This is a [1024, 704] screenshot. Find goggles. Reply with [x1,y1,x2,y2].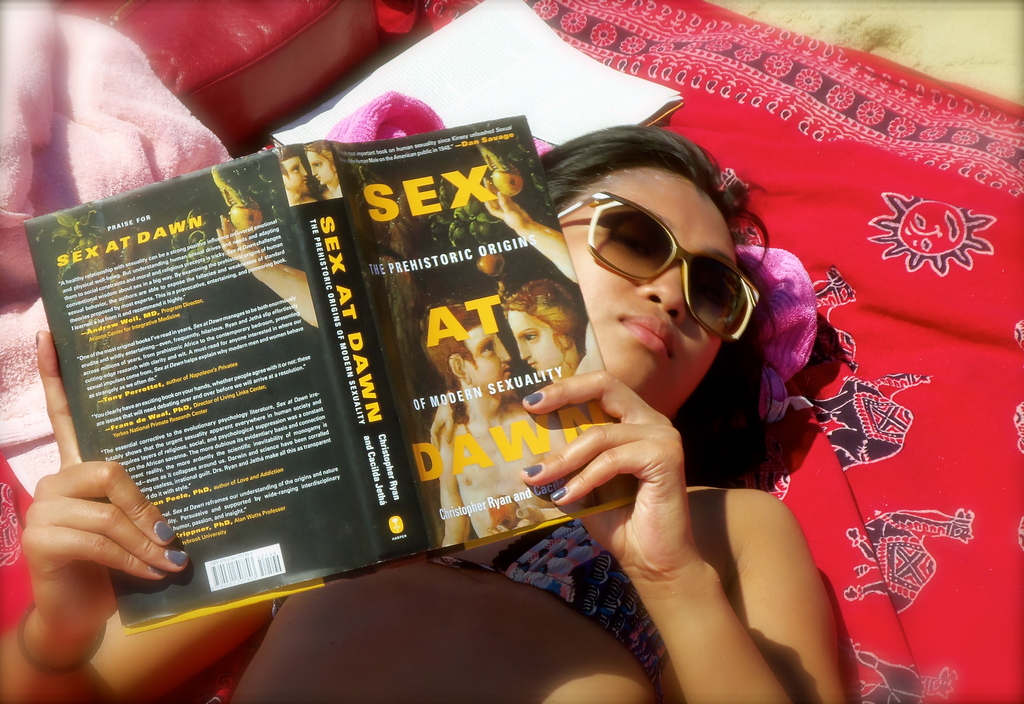
[559,188,763,349].
